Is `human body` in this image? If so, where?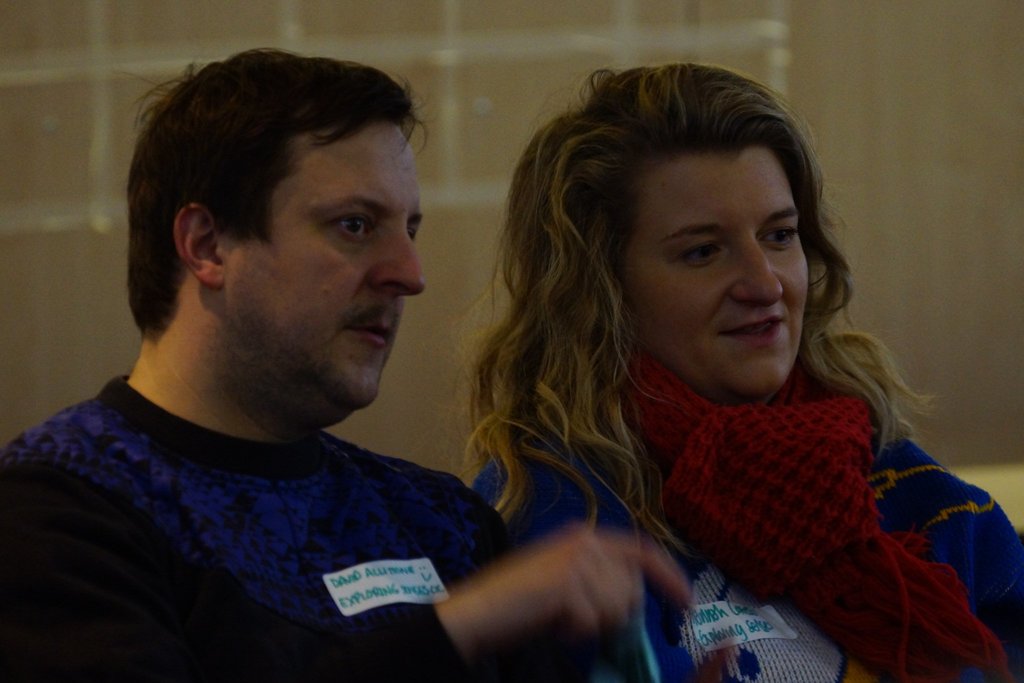
Yes, at box(461, 51, 1023, 682).
